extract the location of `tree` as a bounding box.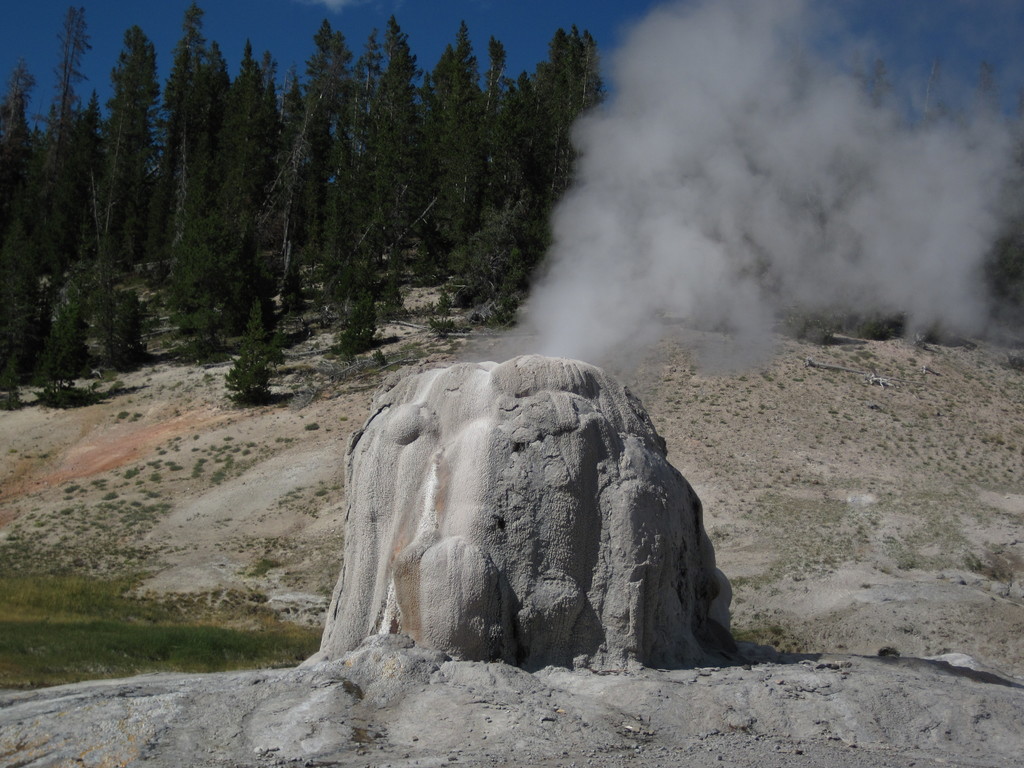
bbox(541, 34, 601, 189).
